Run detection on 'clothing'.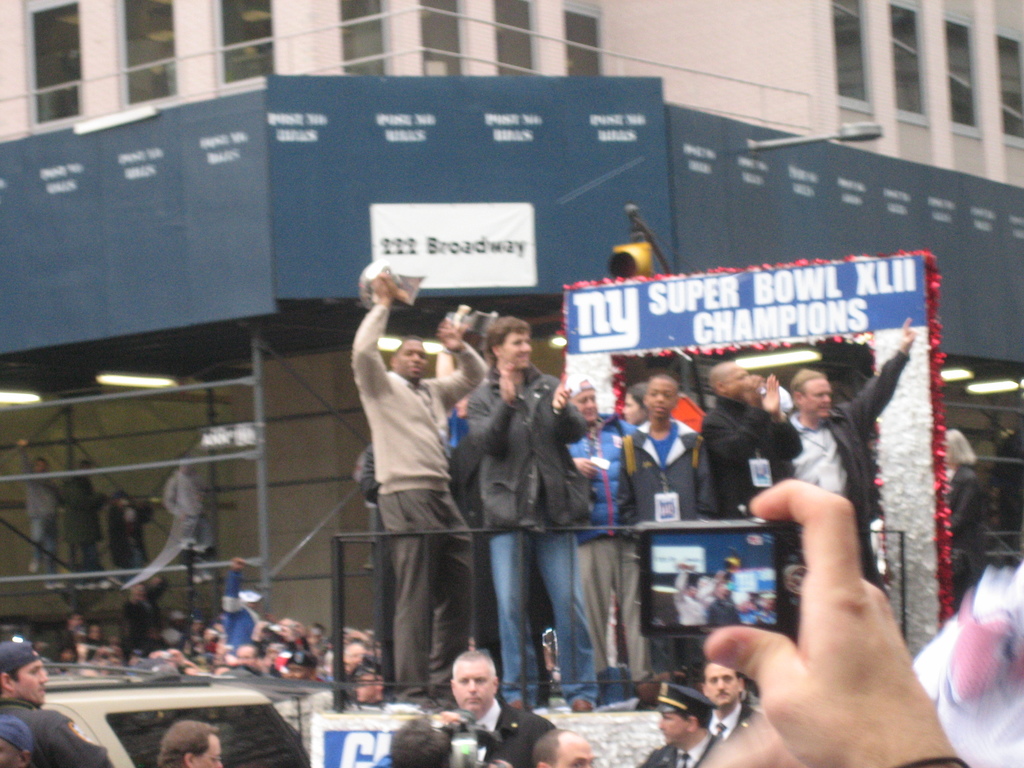
Result: select_region(0, 700, 116, 767).
